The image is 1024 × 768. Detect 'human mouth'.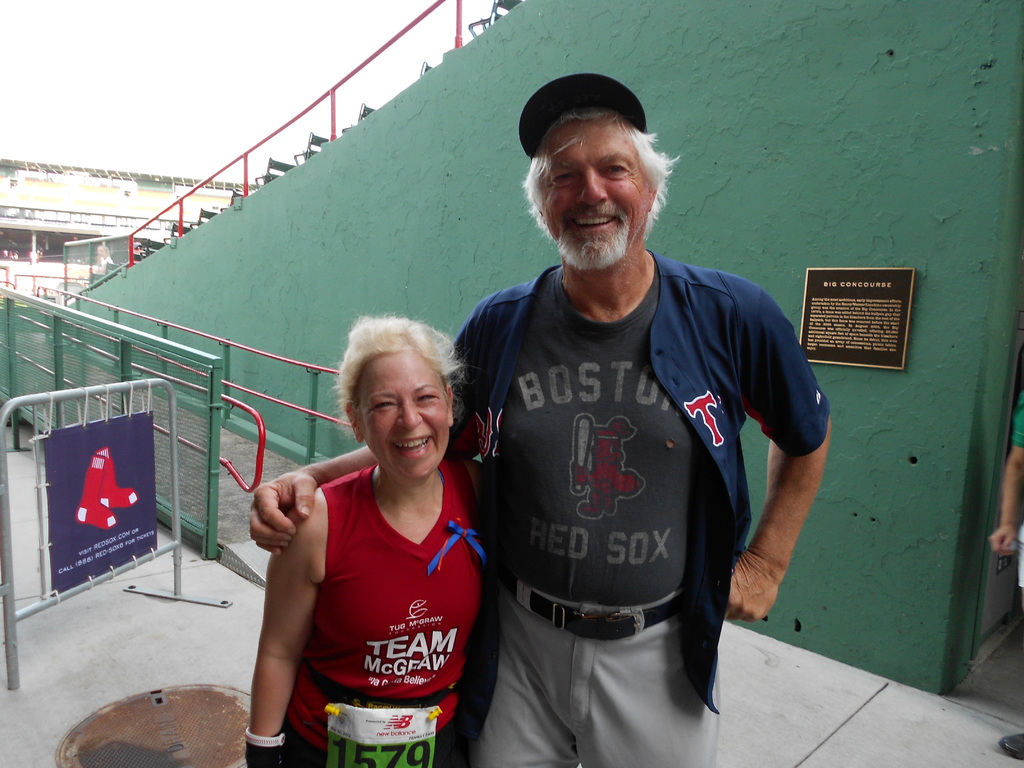
Detection: (left=571, top=216, right=617, bottom=230).
